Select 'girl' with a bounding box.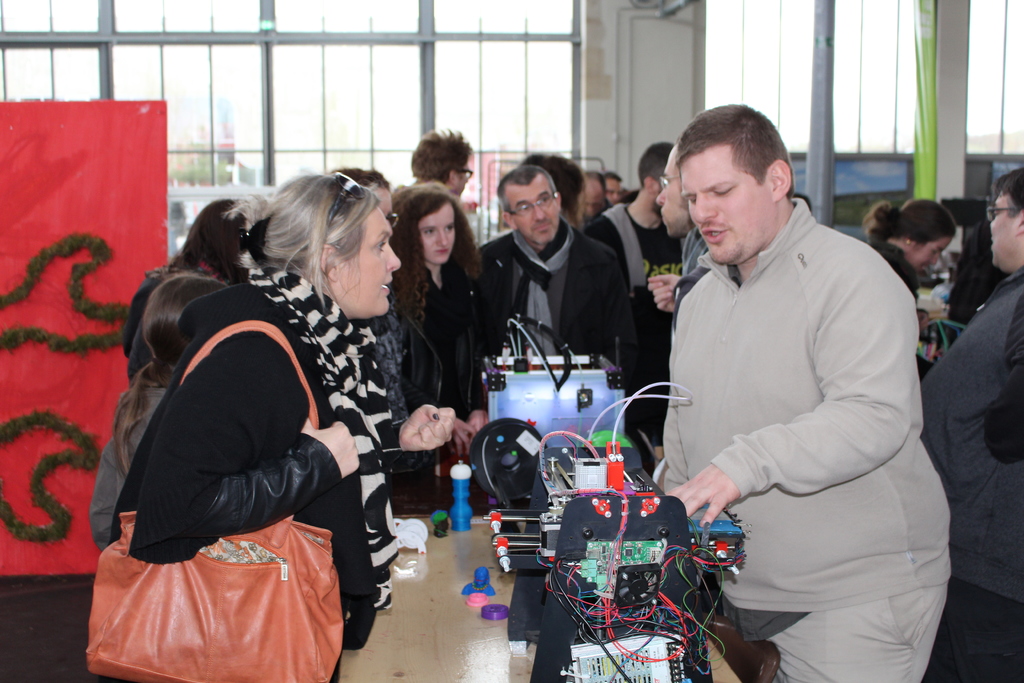
select_region(383, 183, 490, 461).
